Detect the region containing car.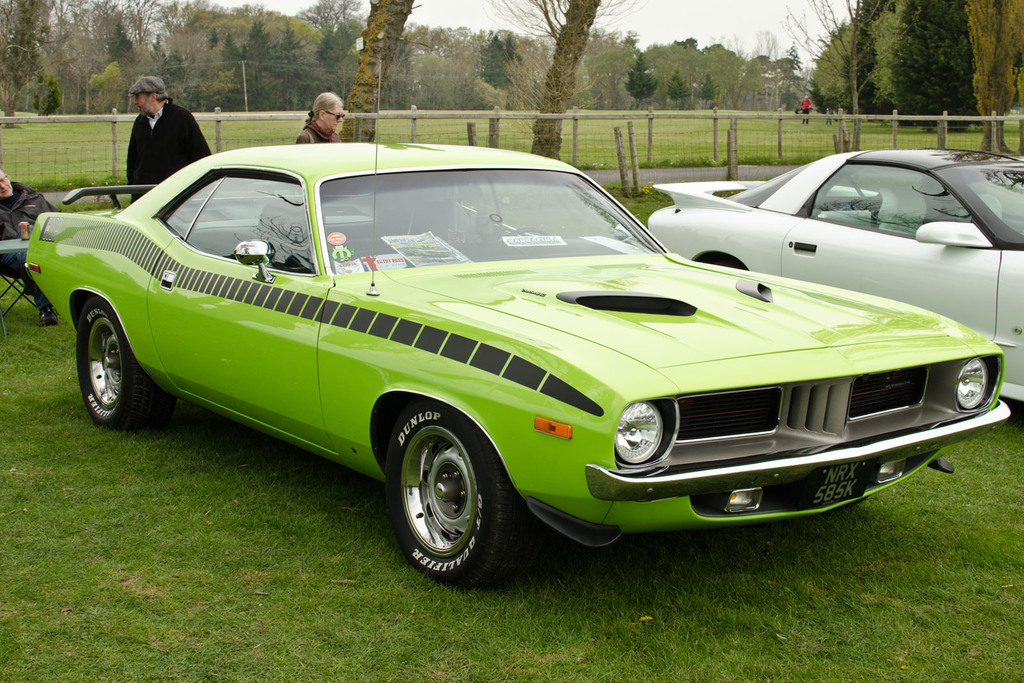
pyautogui.locateOnScreen(15, 141, 995, 575).
